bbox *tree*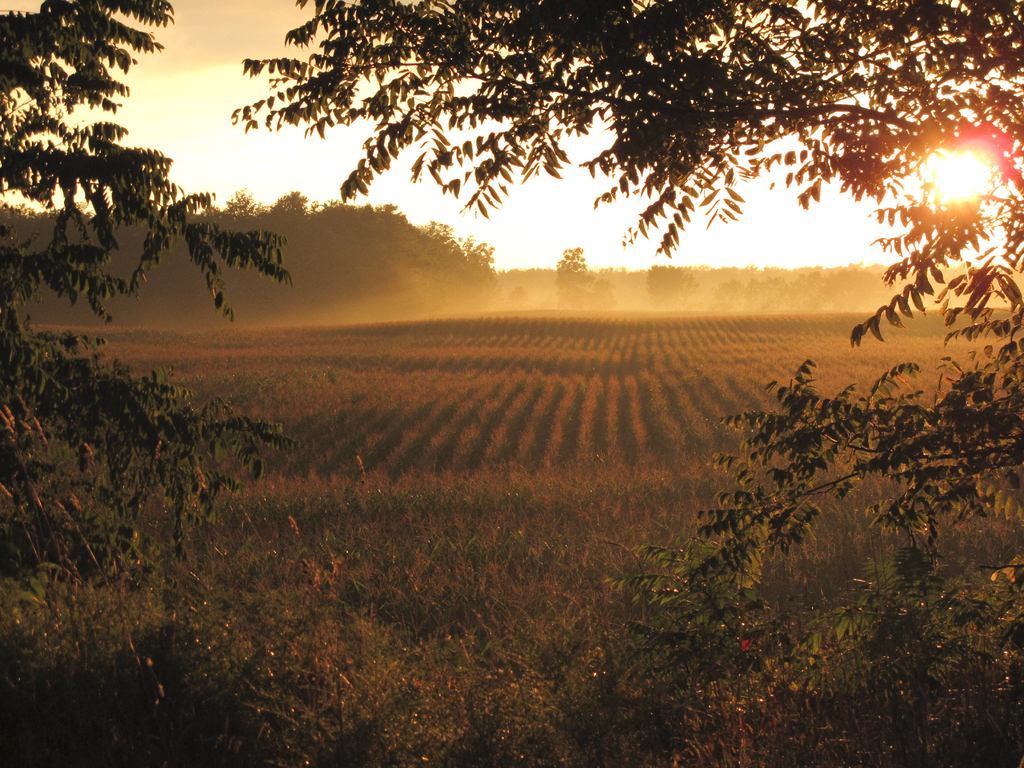
select_region(646, 266, 694, 308)
